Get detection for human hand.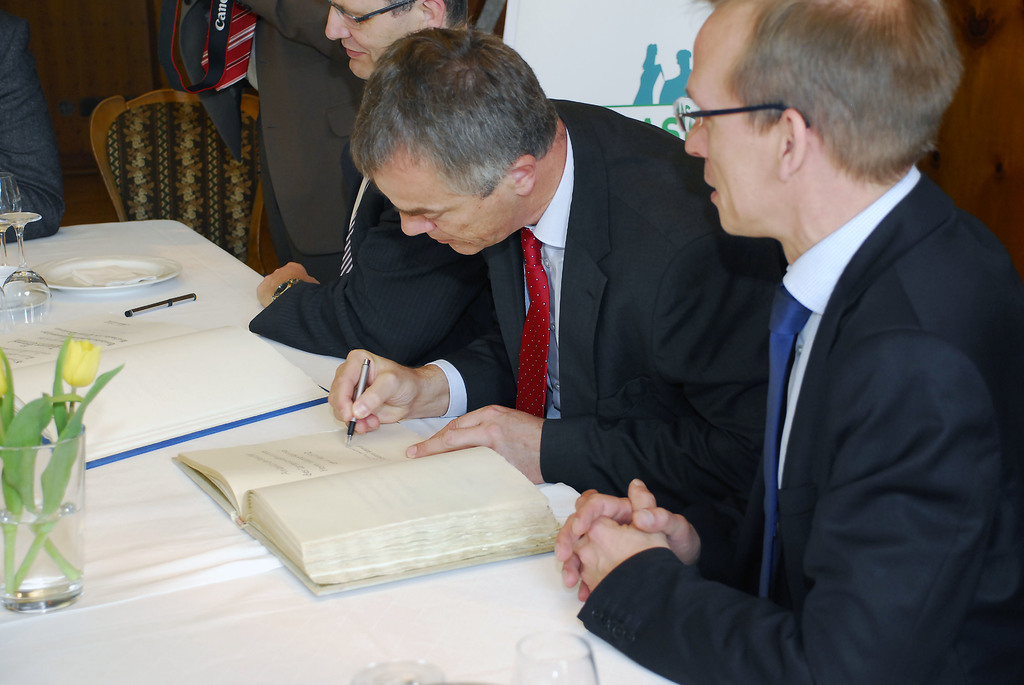
Detection: x1=548 y1=491 x2=705 y2=607.
